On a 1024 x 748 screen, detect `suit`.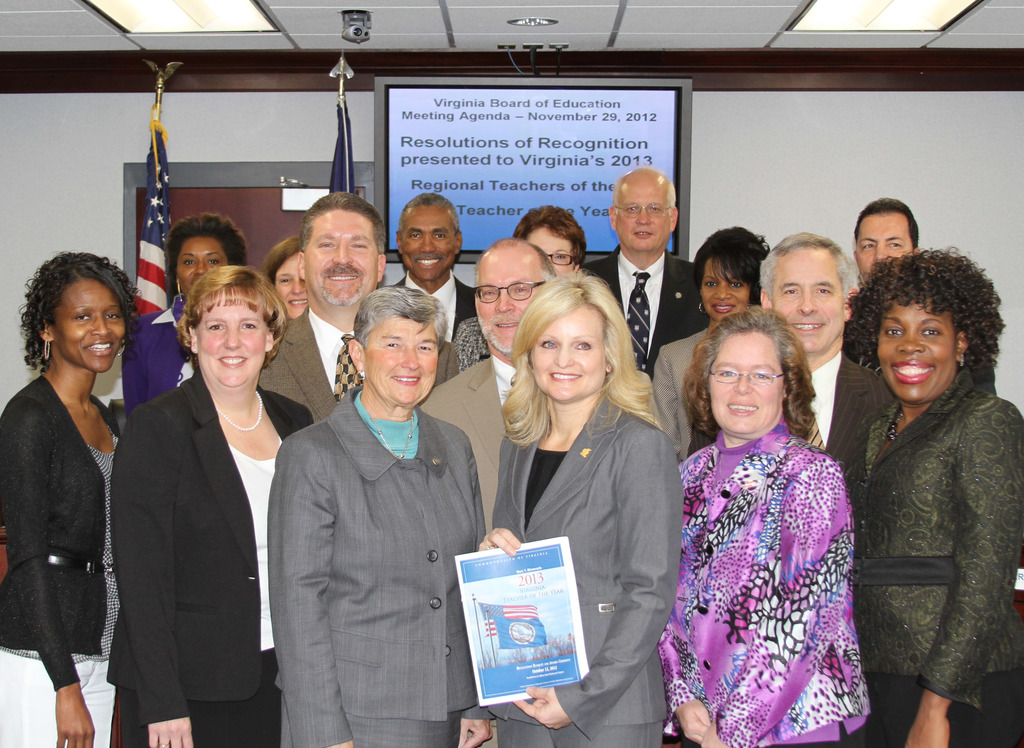
box(690, 351, 894, 497).
